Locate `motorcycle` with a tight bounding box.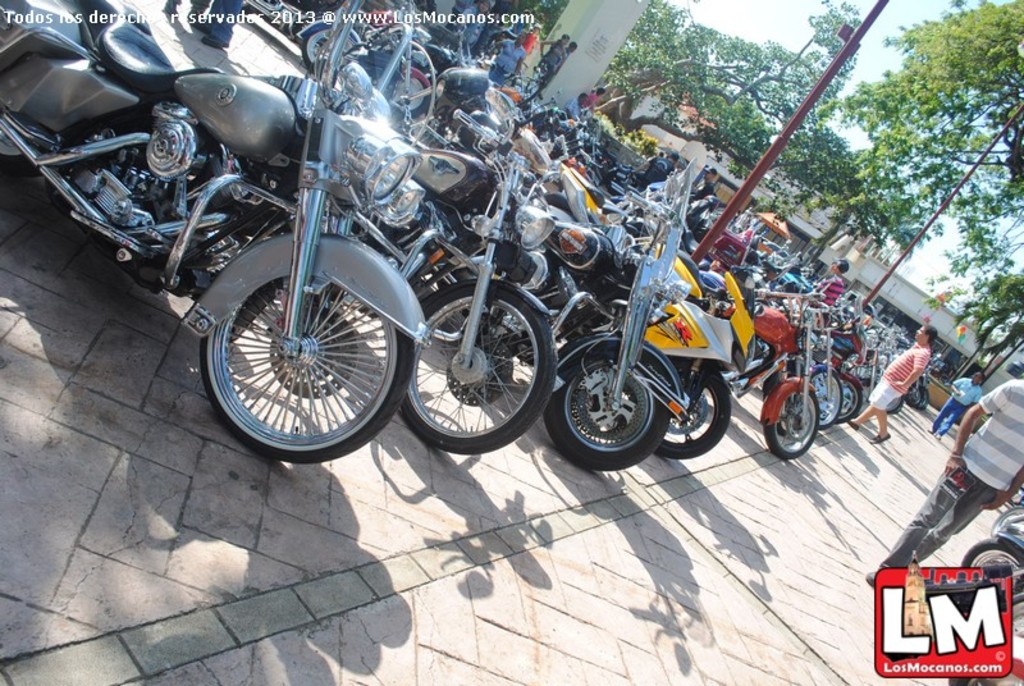
{"x1": 10, "y1": 28, "x2": 470, "y2": 465}.
